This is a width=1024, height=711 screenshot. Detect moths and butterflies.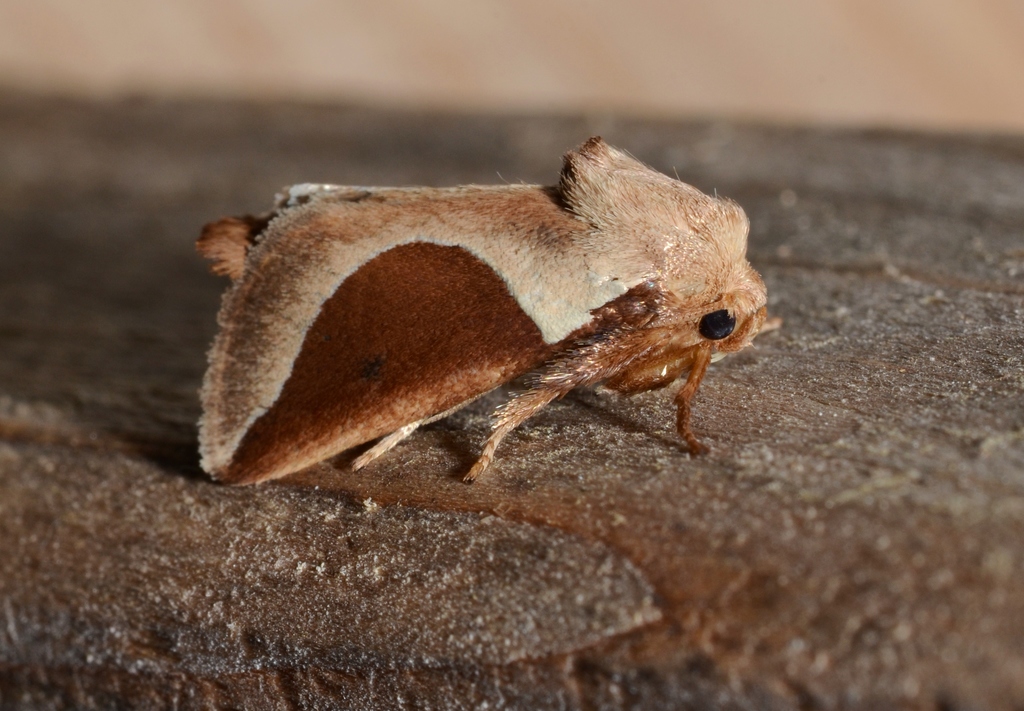
(197, 132, 783, 487).
